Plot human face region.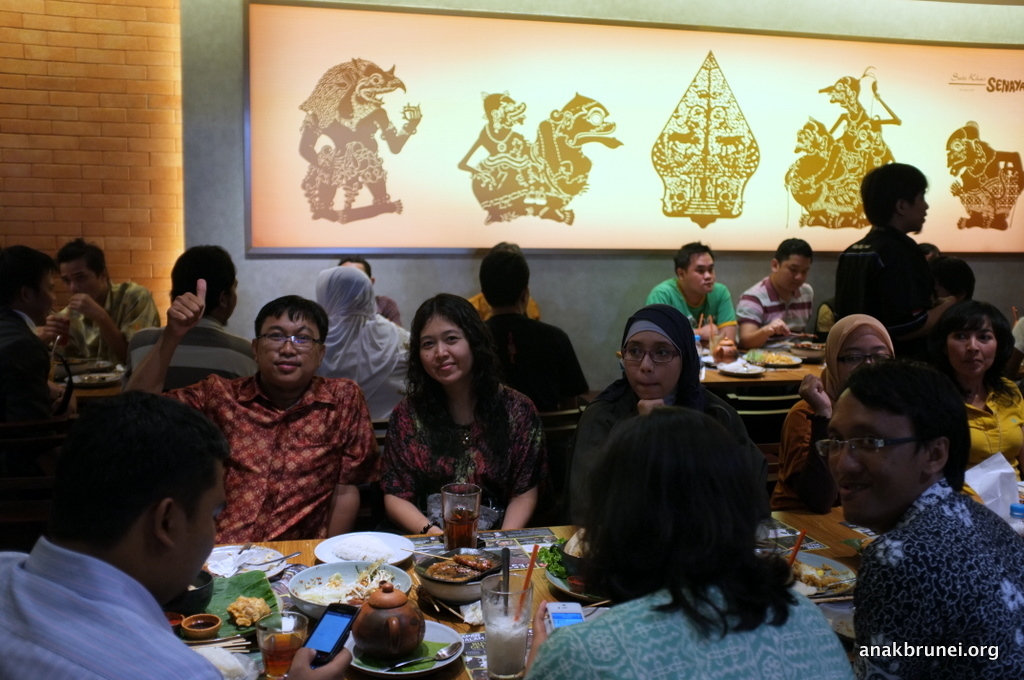
Plotted at <region>839, 339, 883, 382</region>.
